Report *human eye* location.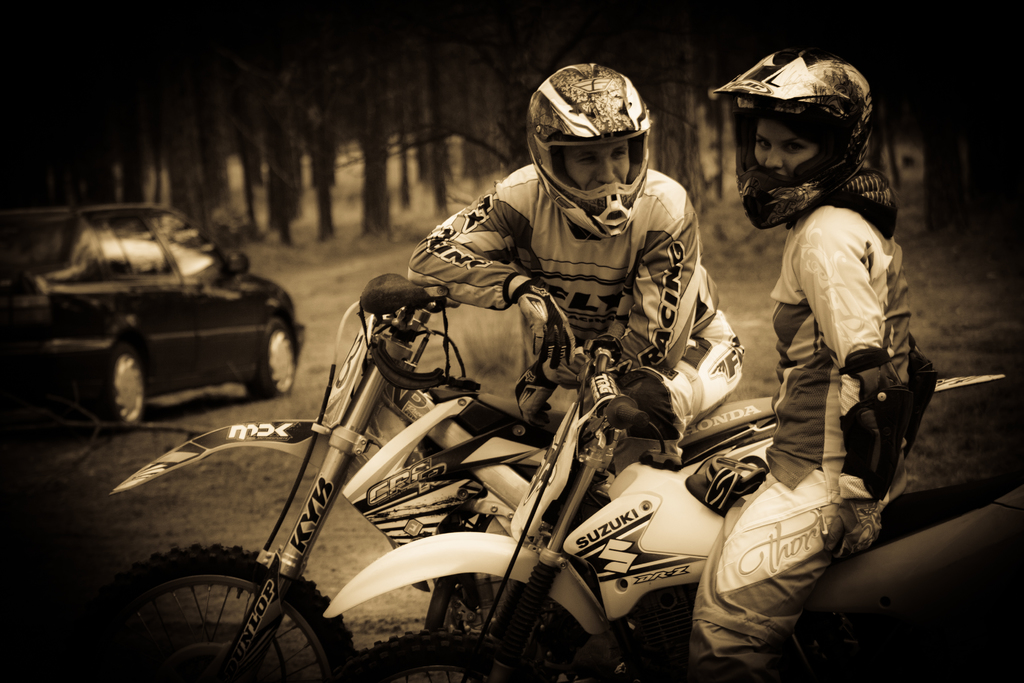
Report: 755 136 770 149.
